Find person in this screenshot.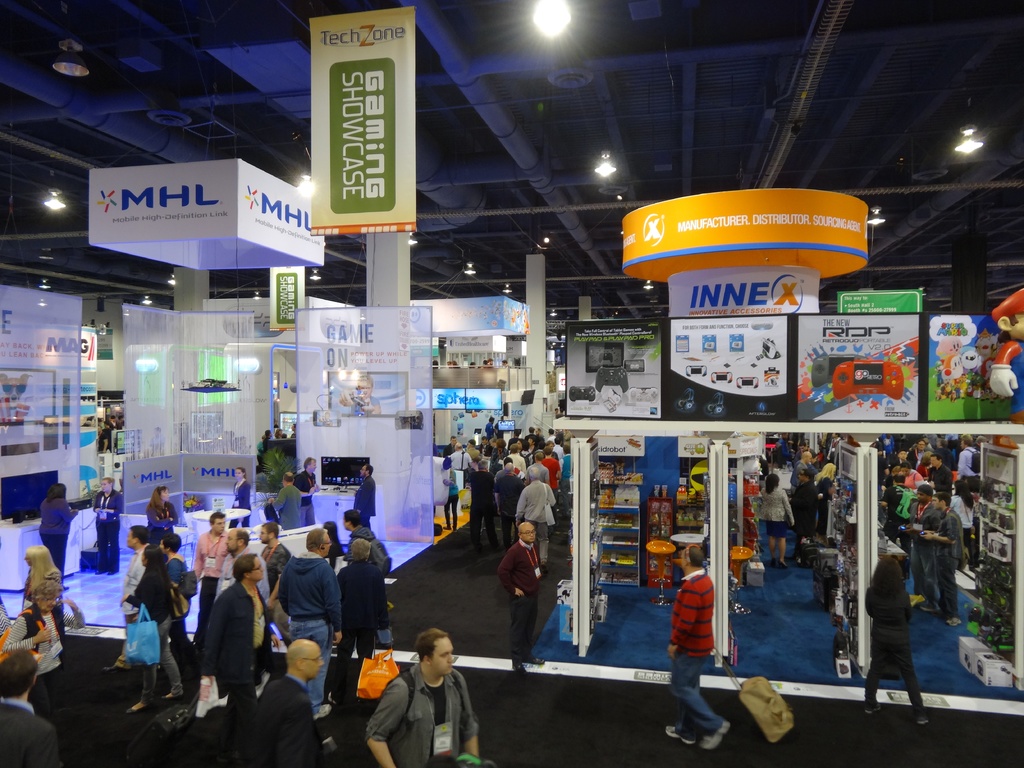
The bounding box for person is l=788, t=468, r=821, b=553.
